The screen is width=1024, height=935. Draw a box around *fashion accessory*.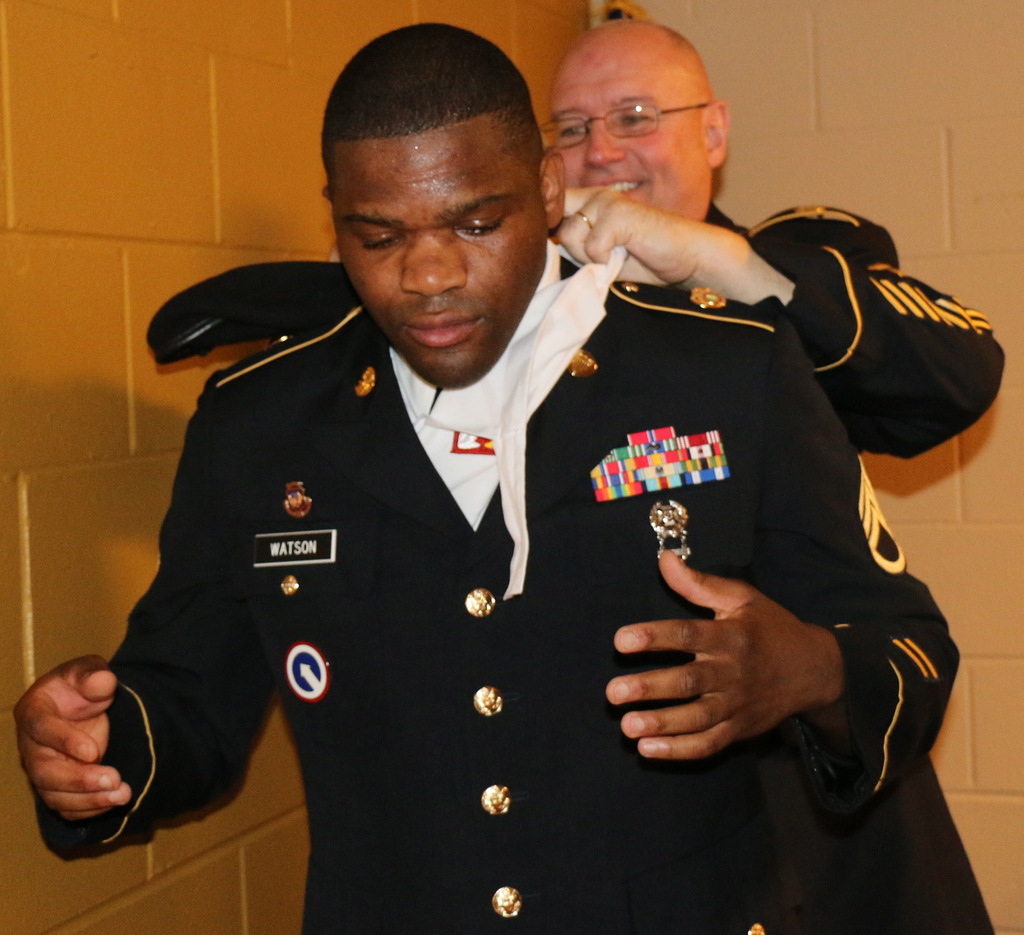
459,583,500,616.
